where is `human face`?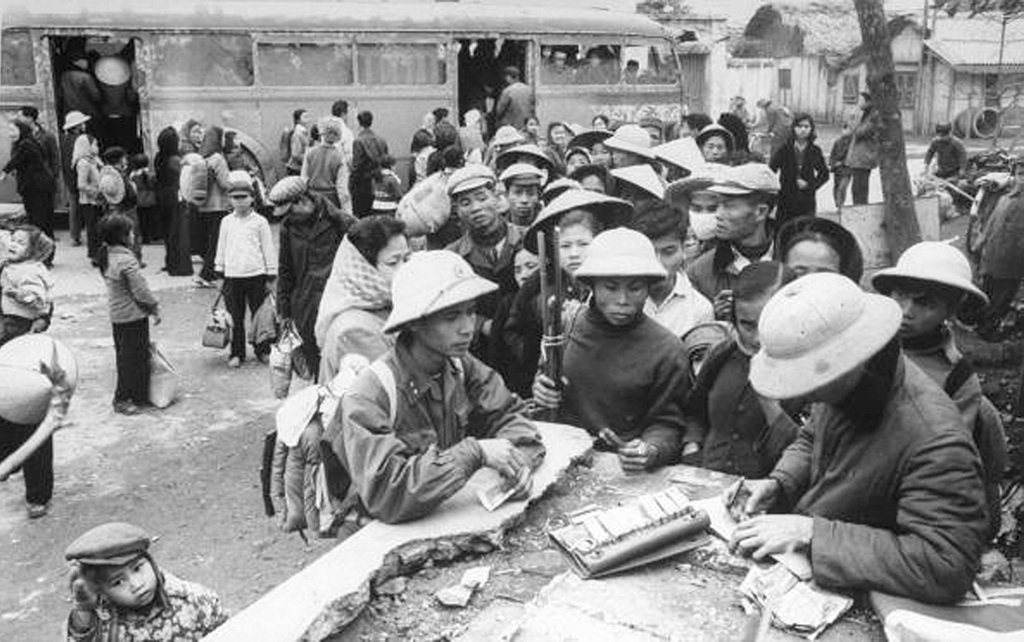
714/196/757/238.
